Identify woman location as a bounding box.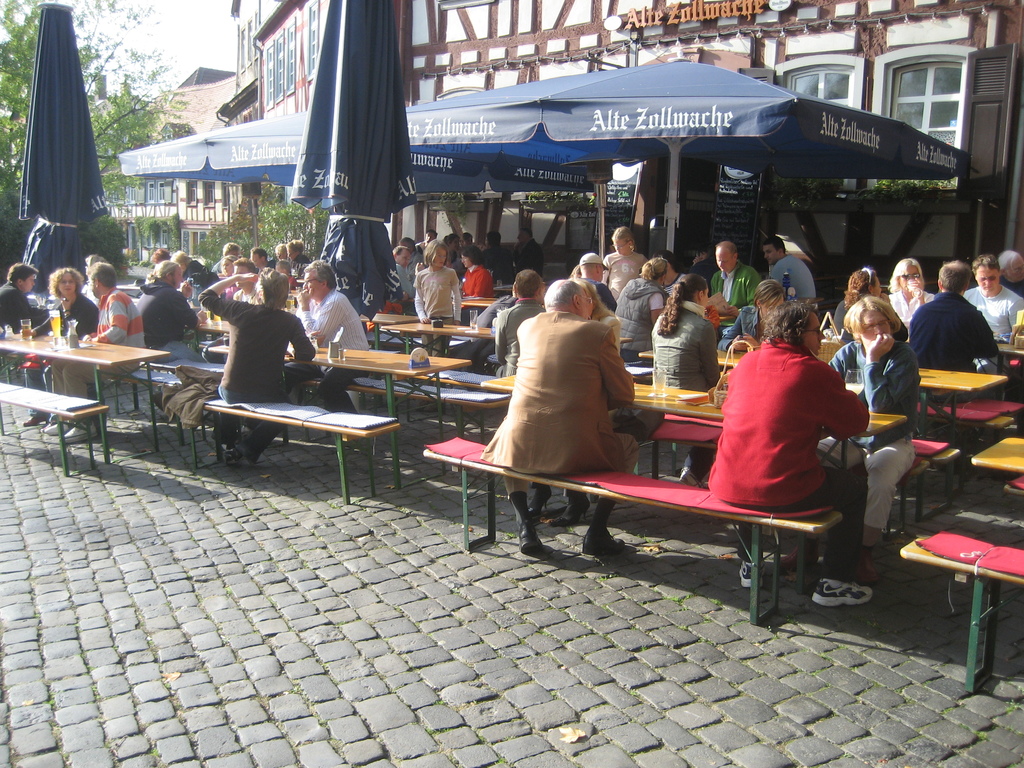
left=649, top=271, right=712, bottom=490.
